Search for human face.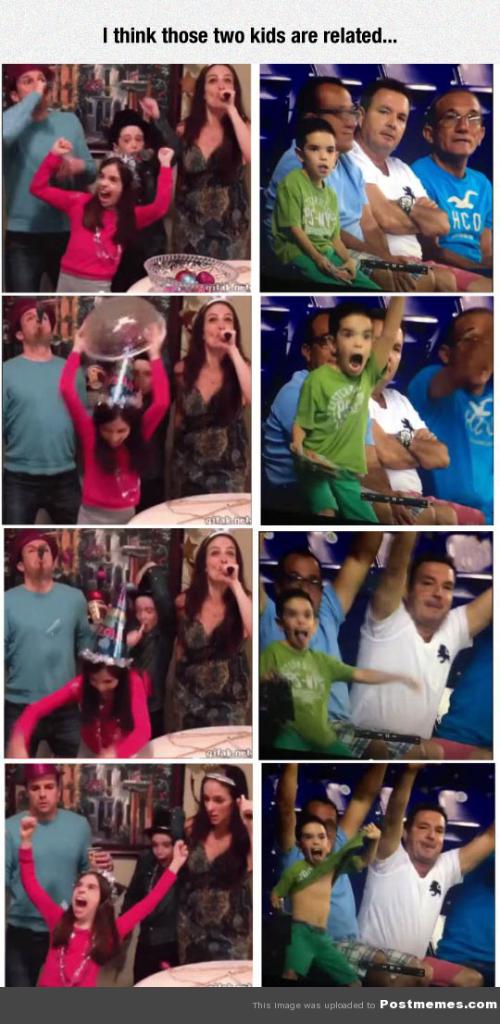
Found at crop(453, 309, 494, 387).
